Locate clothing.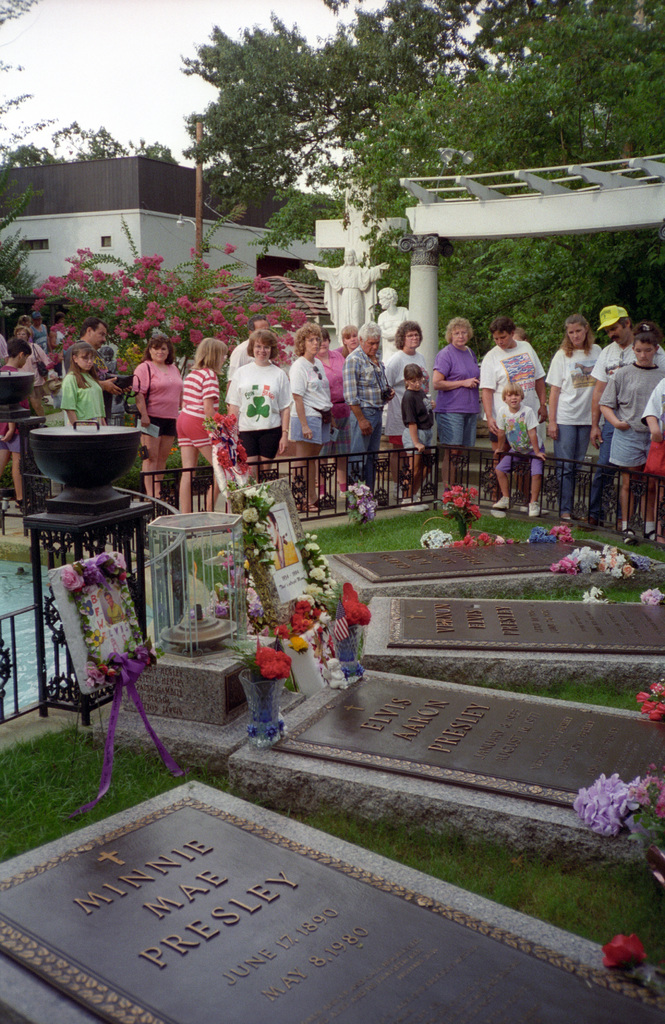
Bounding box: region(62, 341, 81, 372).
